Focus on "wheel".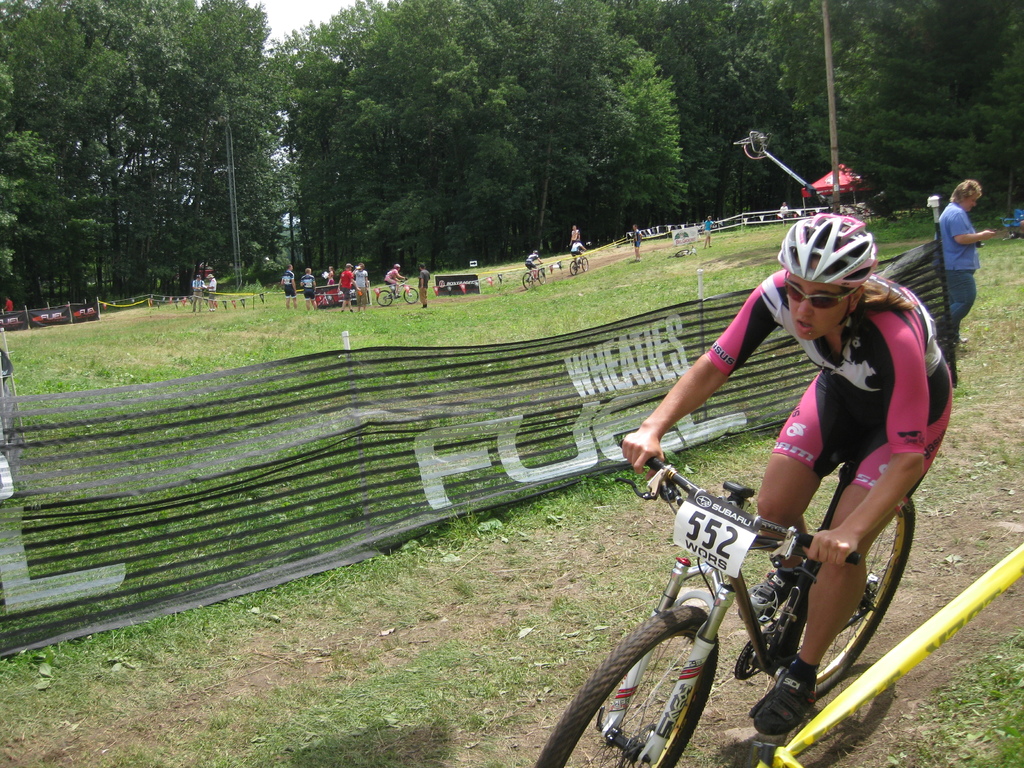
Focused at {"left": 567, "top": 260, "right": 575, "bottom": 276}.
